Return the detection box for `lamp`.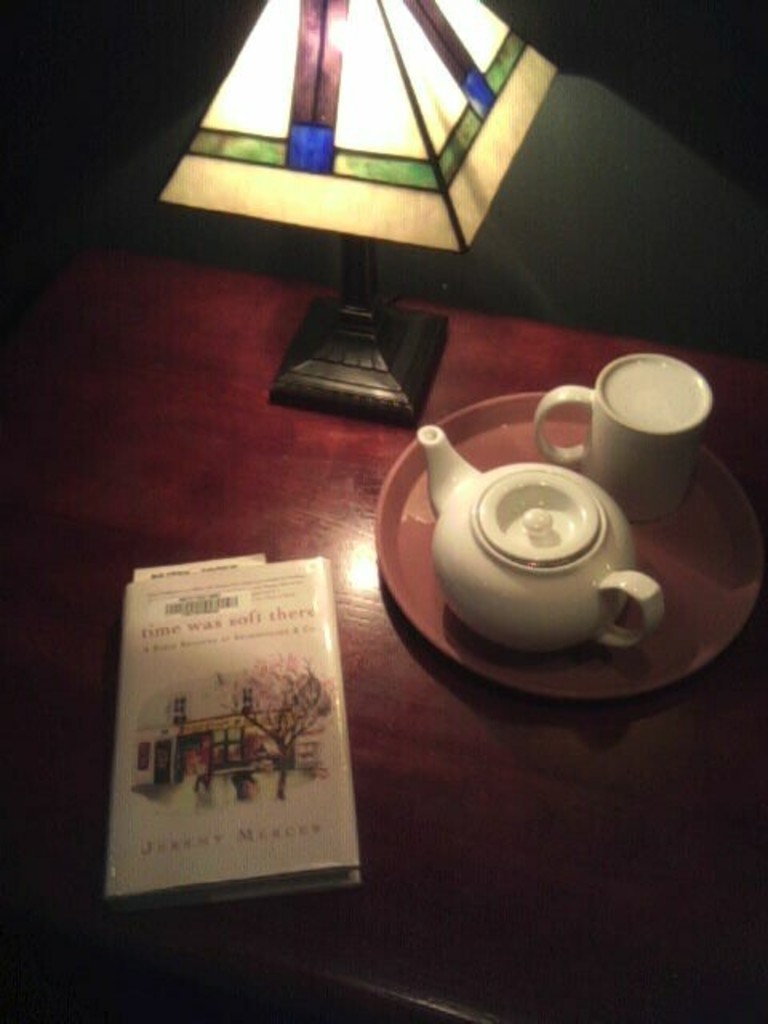
bbox=[166, 0, 570, 424].
